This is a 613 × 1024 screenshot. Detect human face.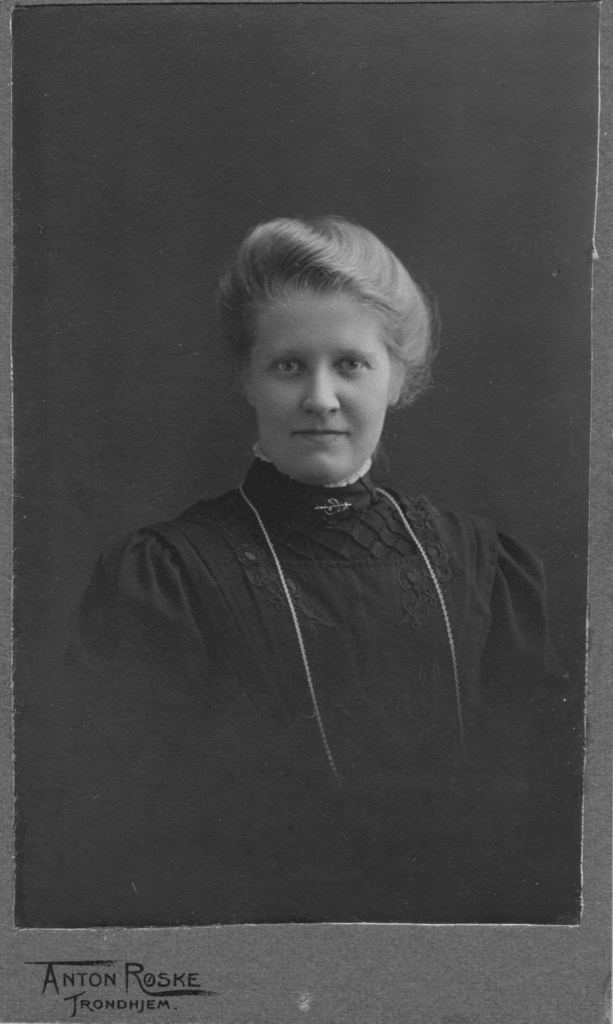
(left=252, top=293, right=387, bottom=474).
